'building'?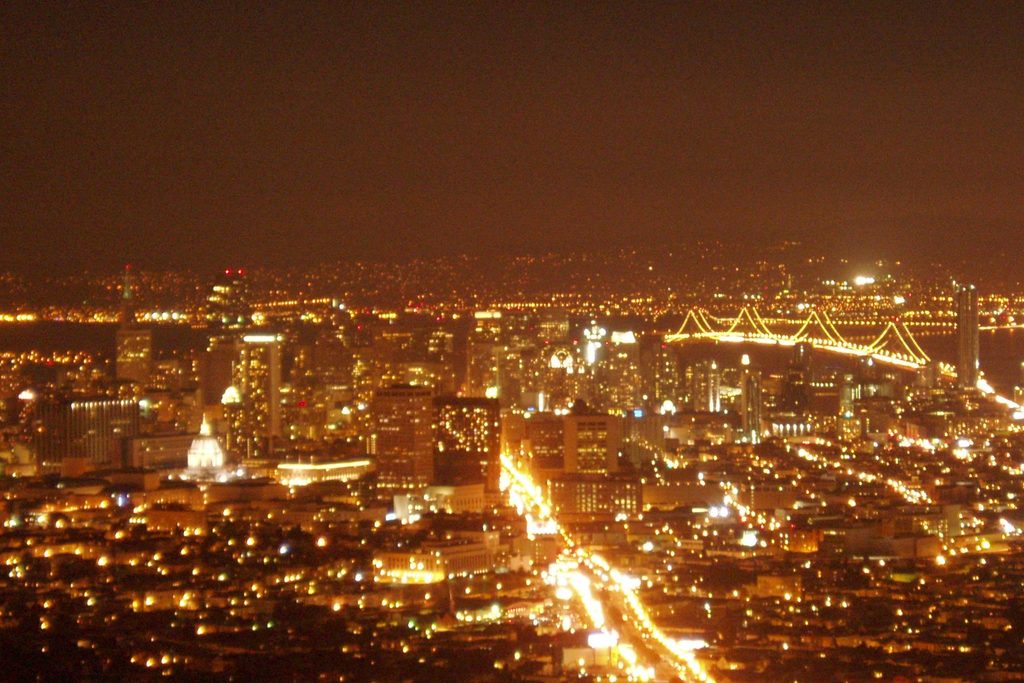
(x1=237, y1=331, x2=283, y2=436)
